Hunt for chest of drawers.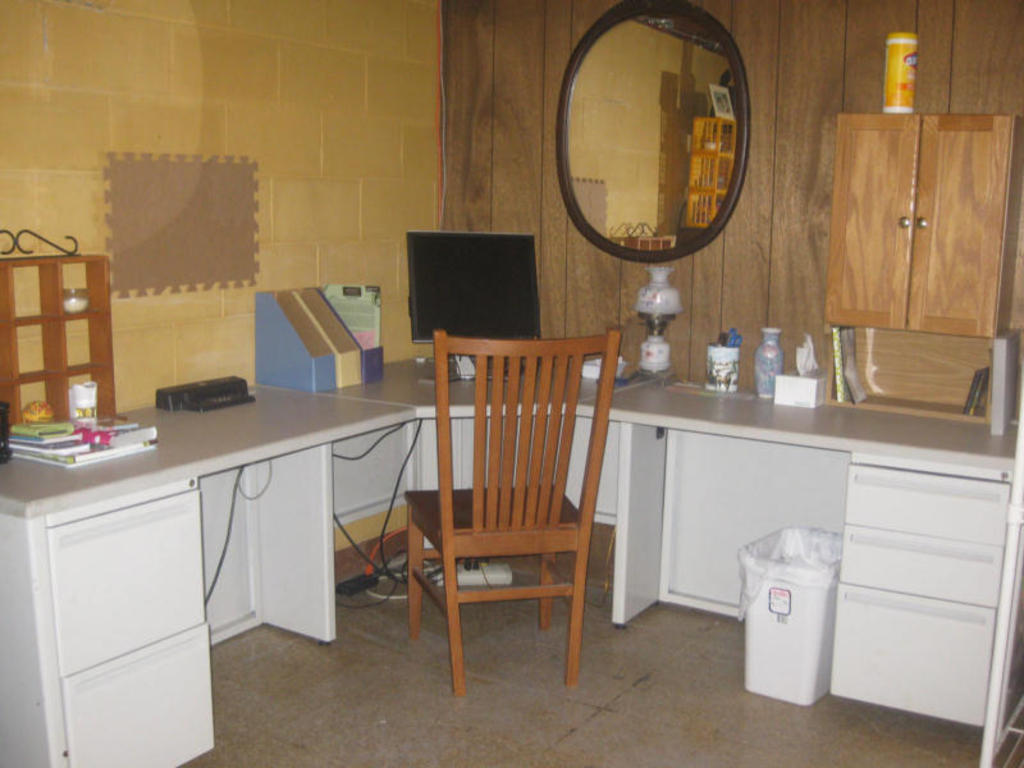
Hunted down at (0,410,1020,767).
